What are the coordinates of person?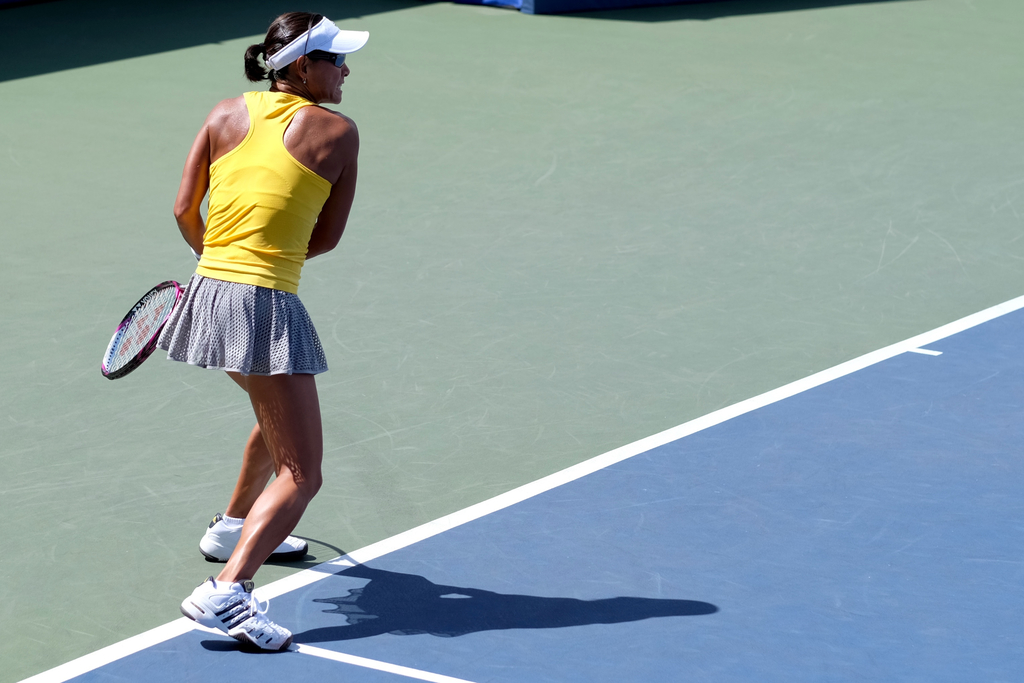
l=109, t=0, r=366, b=645.
